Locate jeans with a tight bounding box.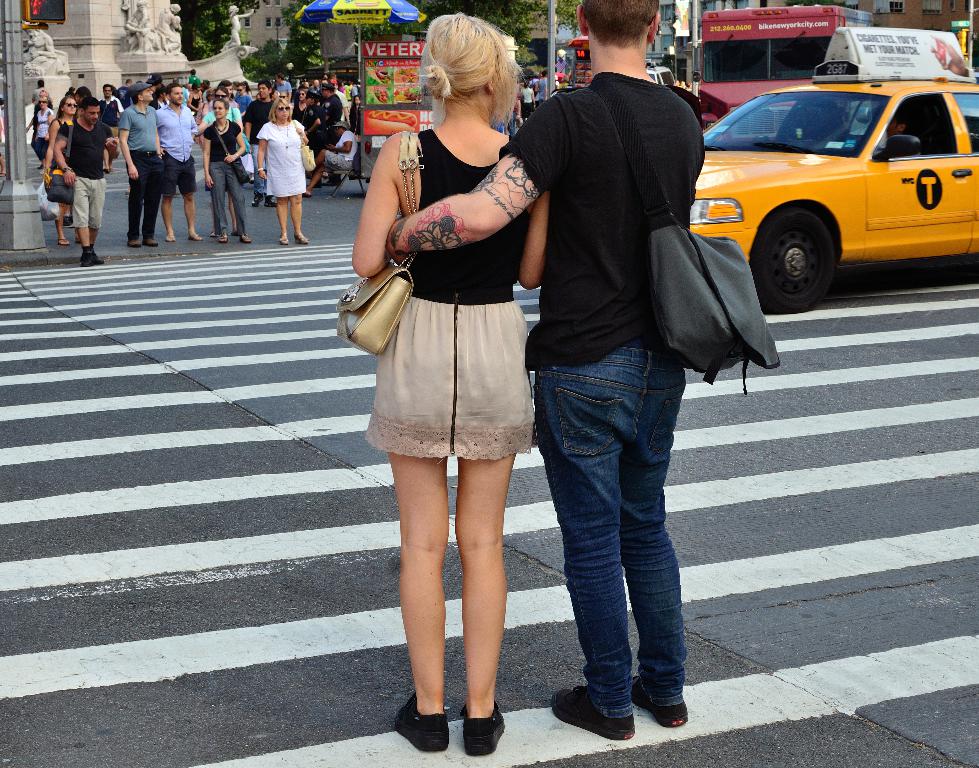
bbox=[68, 177, 109, 232].
